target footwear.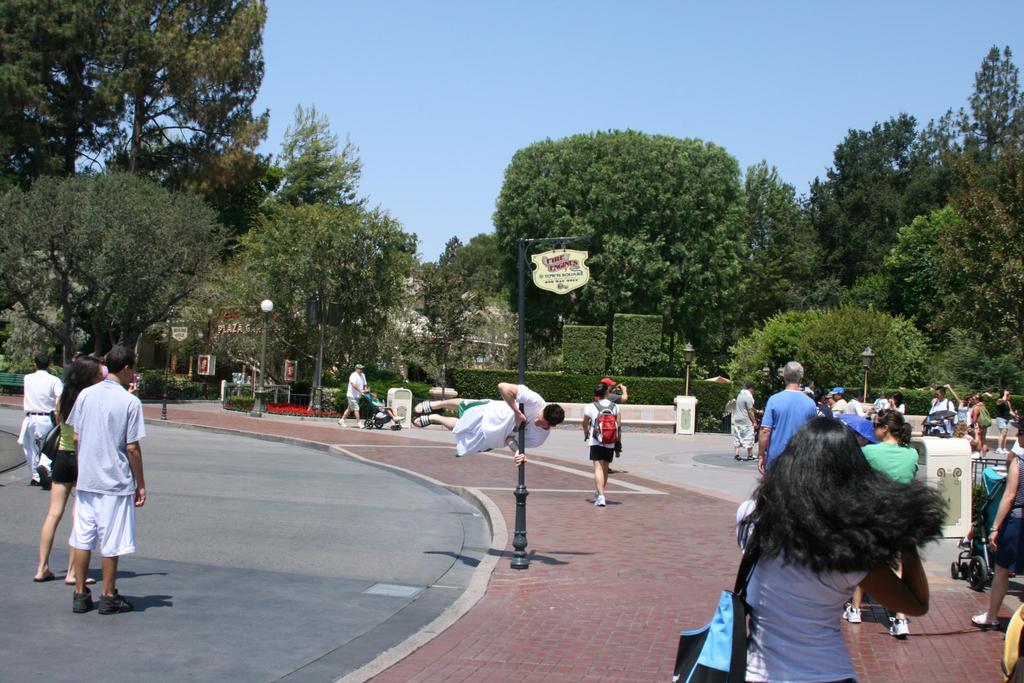
Target region: l=410, t=414, r=429, b=431.
